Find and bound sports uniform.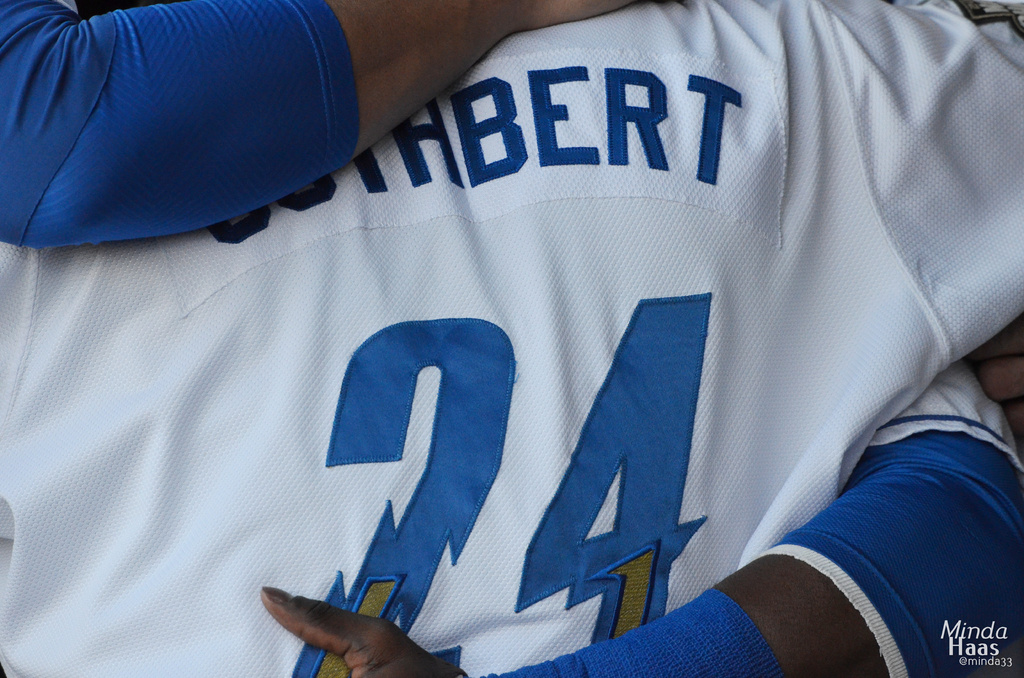
Bound: (0,0,1023,647).
